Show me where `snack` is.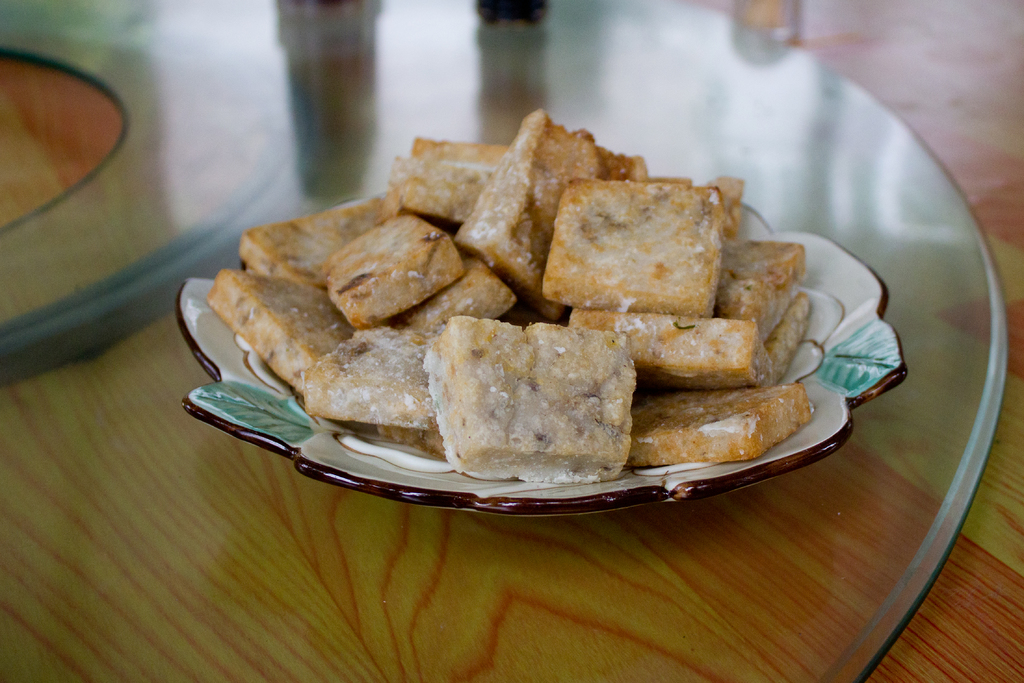
`snack` is at 623, 381, 819, 471.
